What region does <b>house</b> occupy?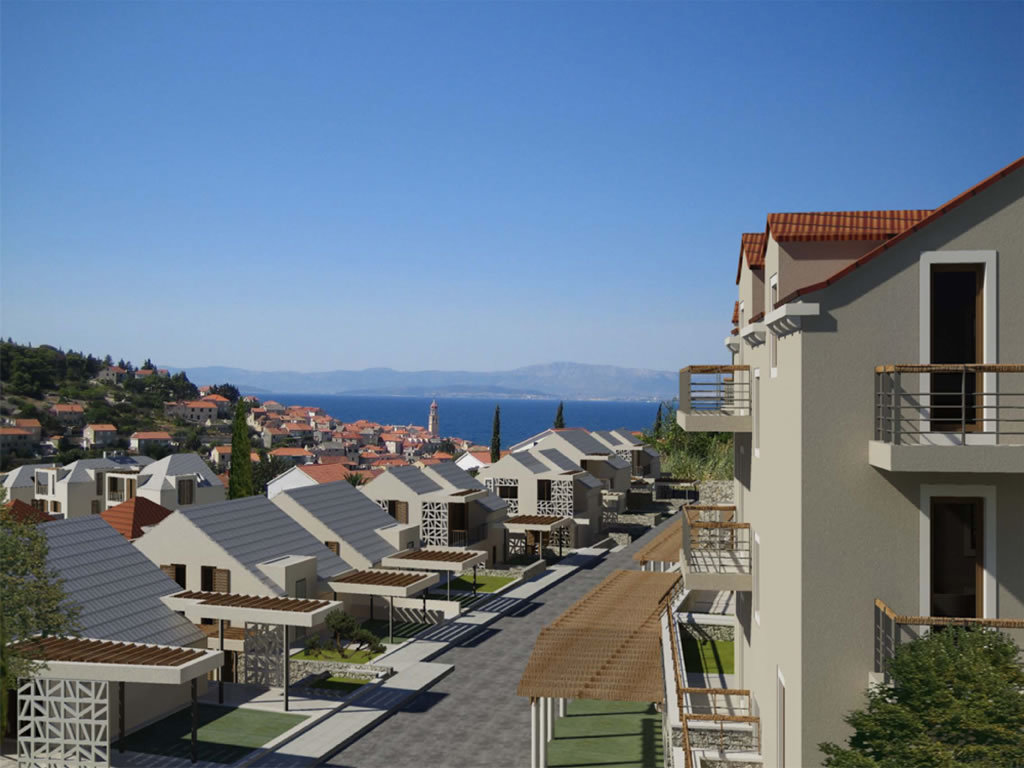
rect(487, 445, 587, 563).
